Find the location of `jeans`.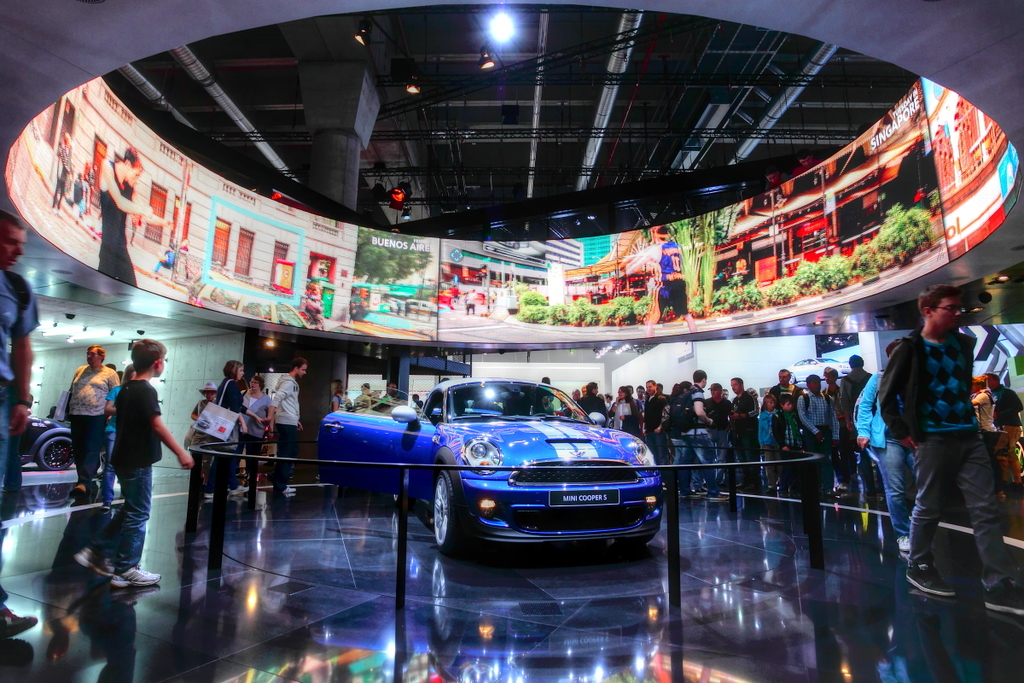
Location: pyautogui.locateOnScreen(839, 422, 886, 504).
